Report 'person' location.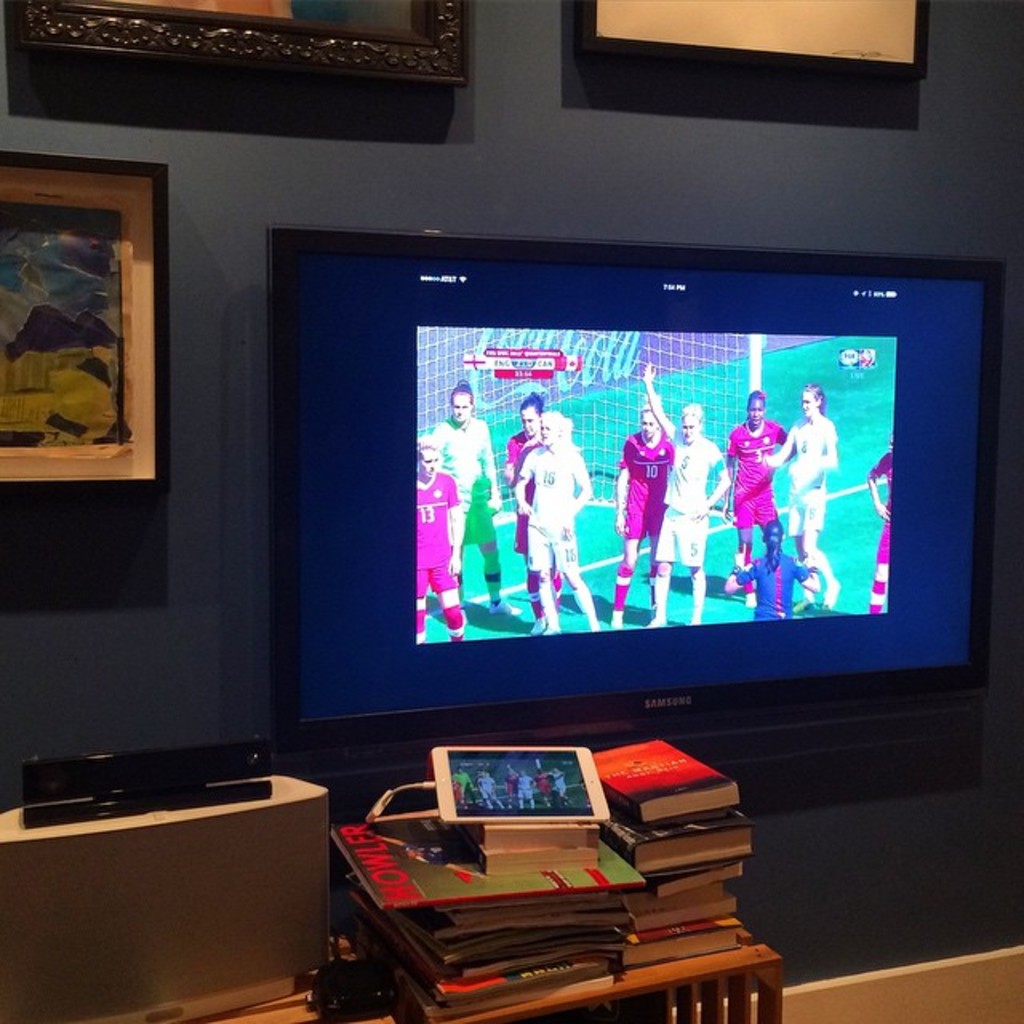
Report: pyautogui.locateOnScreen(502, 392, 563, 630).
